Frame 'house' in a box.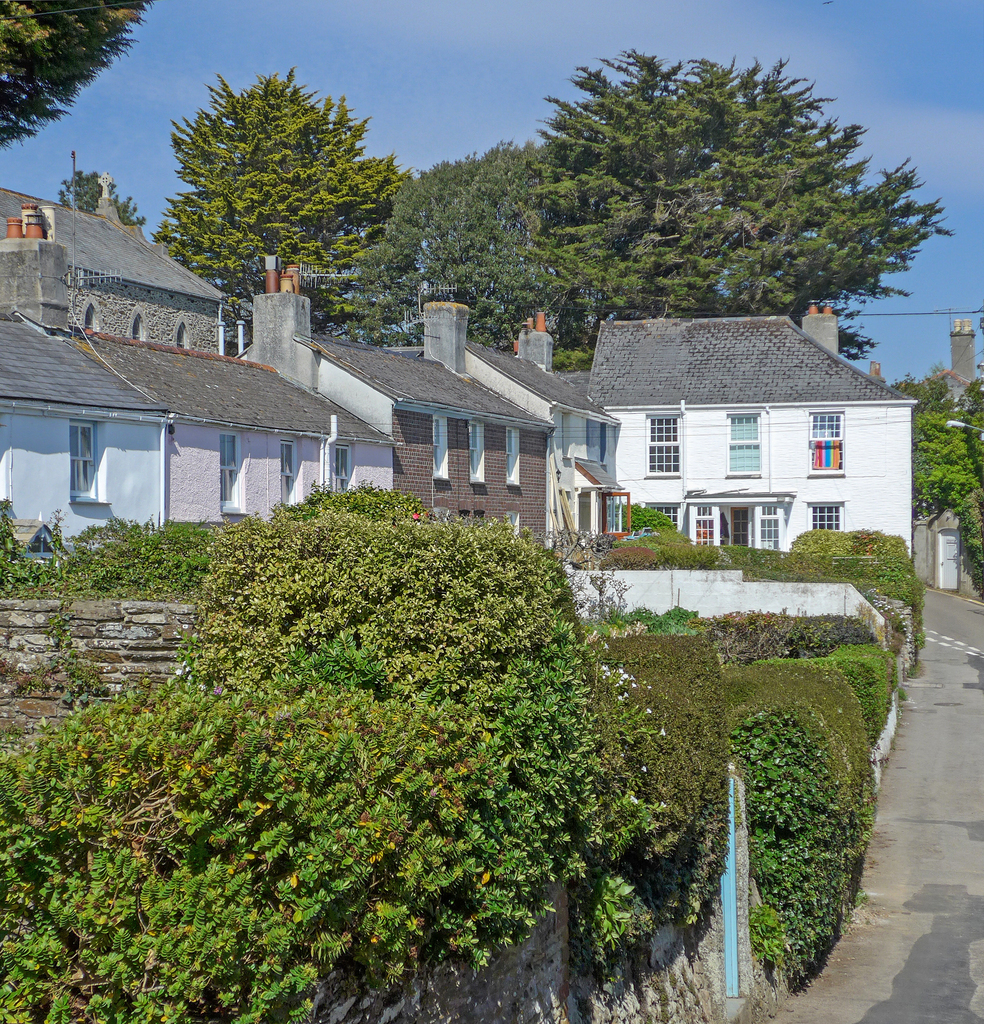
{"x1": 554, "y1": 291, "x2": 912, "y2": 576}.
